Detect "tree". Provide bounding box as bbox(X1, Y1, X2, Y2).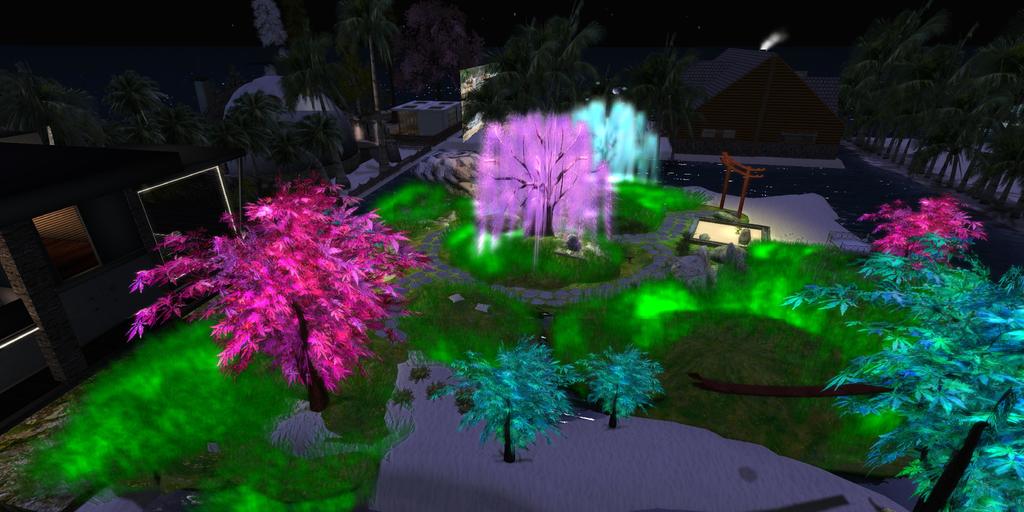
bbox(826, 0, 1023, 223).
